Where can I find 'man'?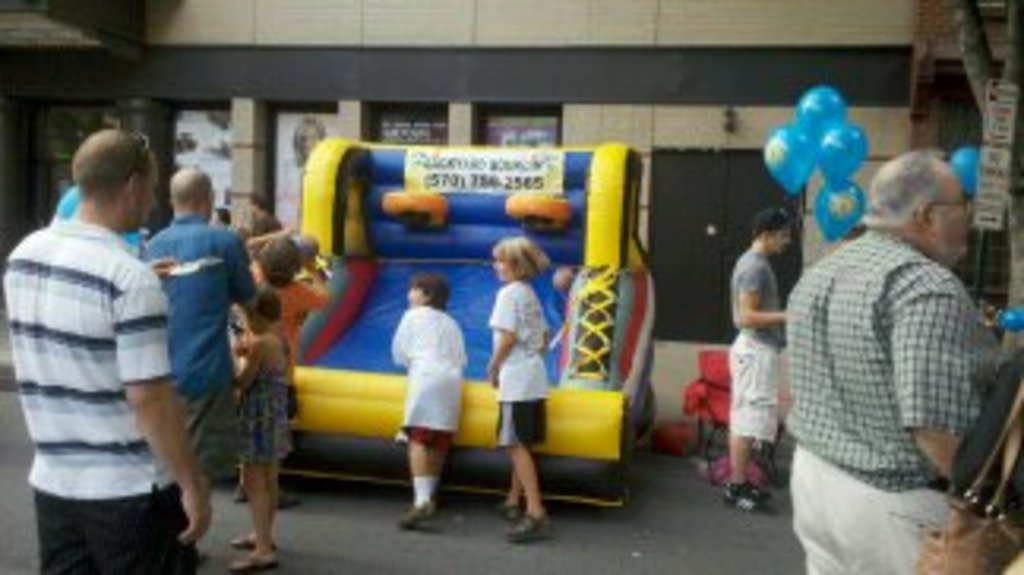
You can find it at 781/145/1008/572.
